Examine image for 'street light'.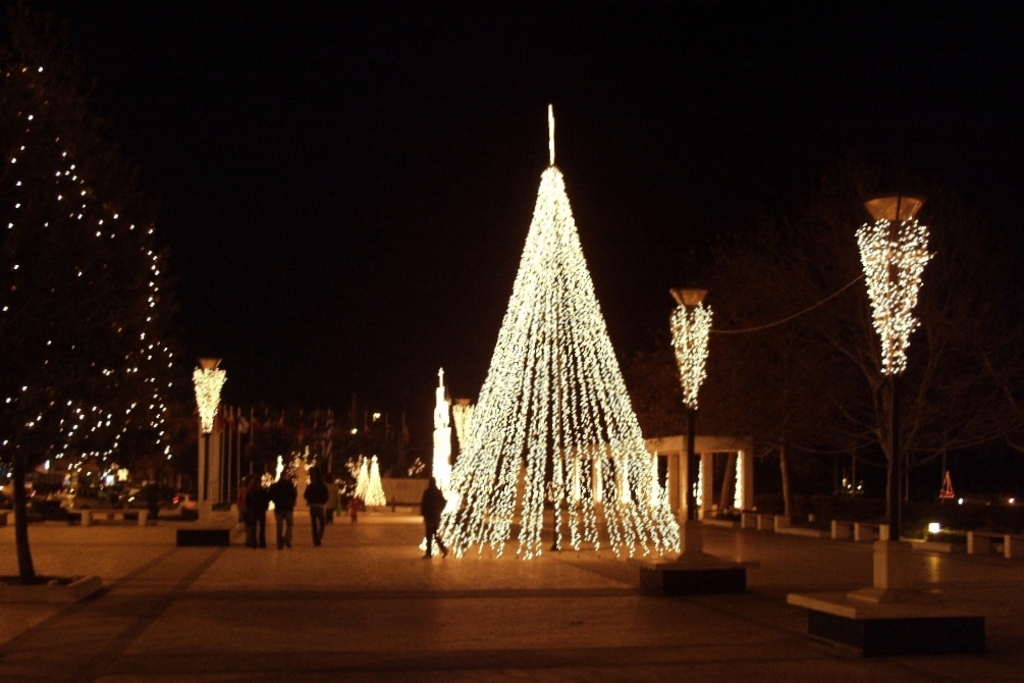
Examination result: 828,166,967,541.
